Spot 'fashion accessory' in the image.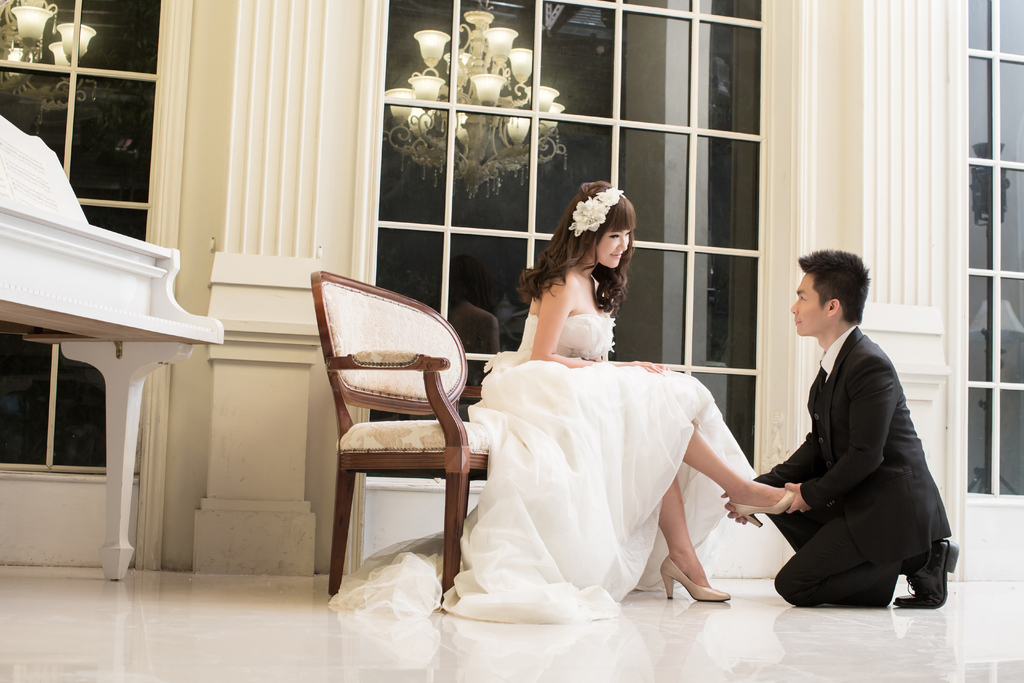
'fashion accessory' found at x1=739 y1=483 x2=803 y2=531.
